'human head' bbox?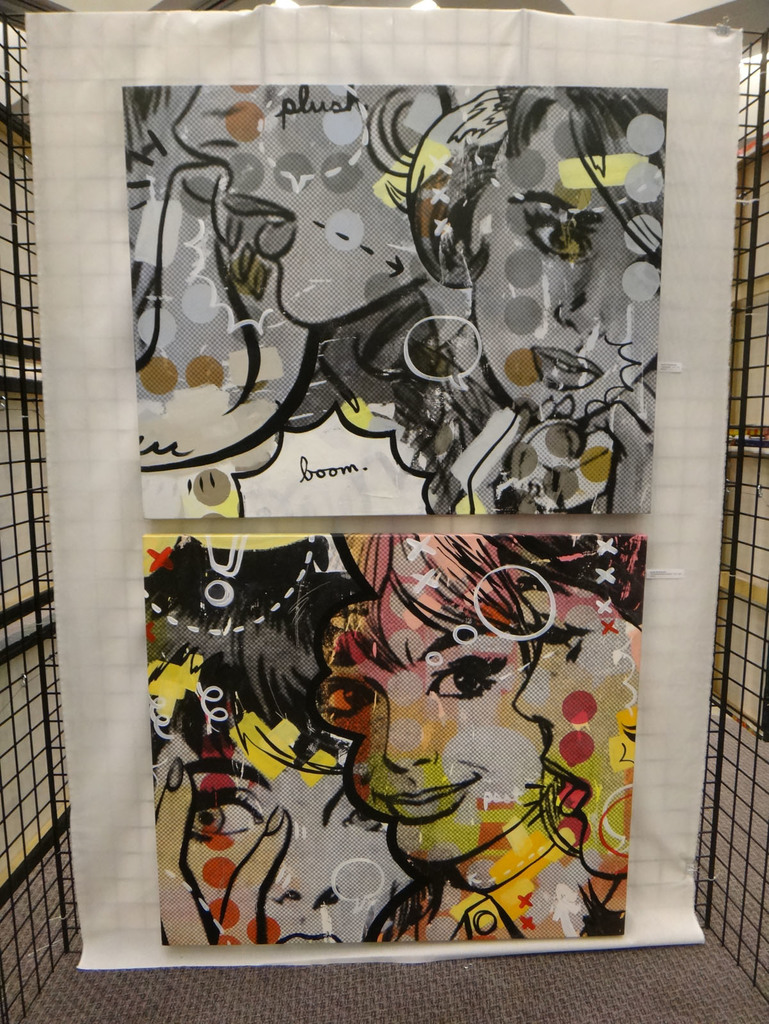
region(514, 532, 650, 881)
